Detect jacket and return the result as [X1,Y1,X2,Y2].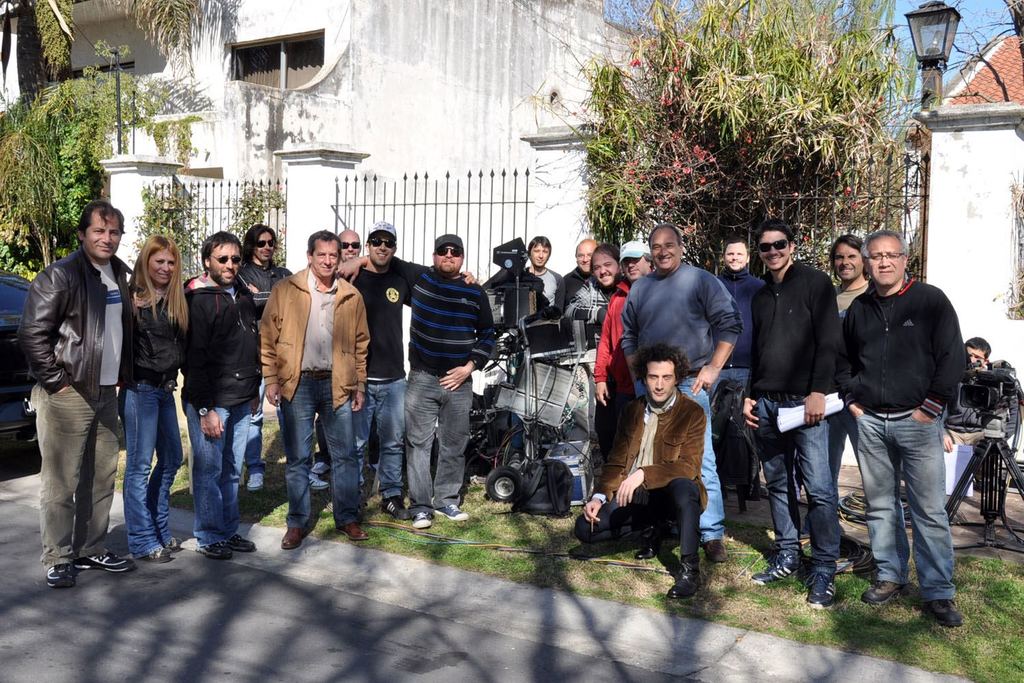
[715,264,771,367].
